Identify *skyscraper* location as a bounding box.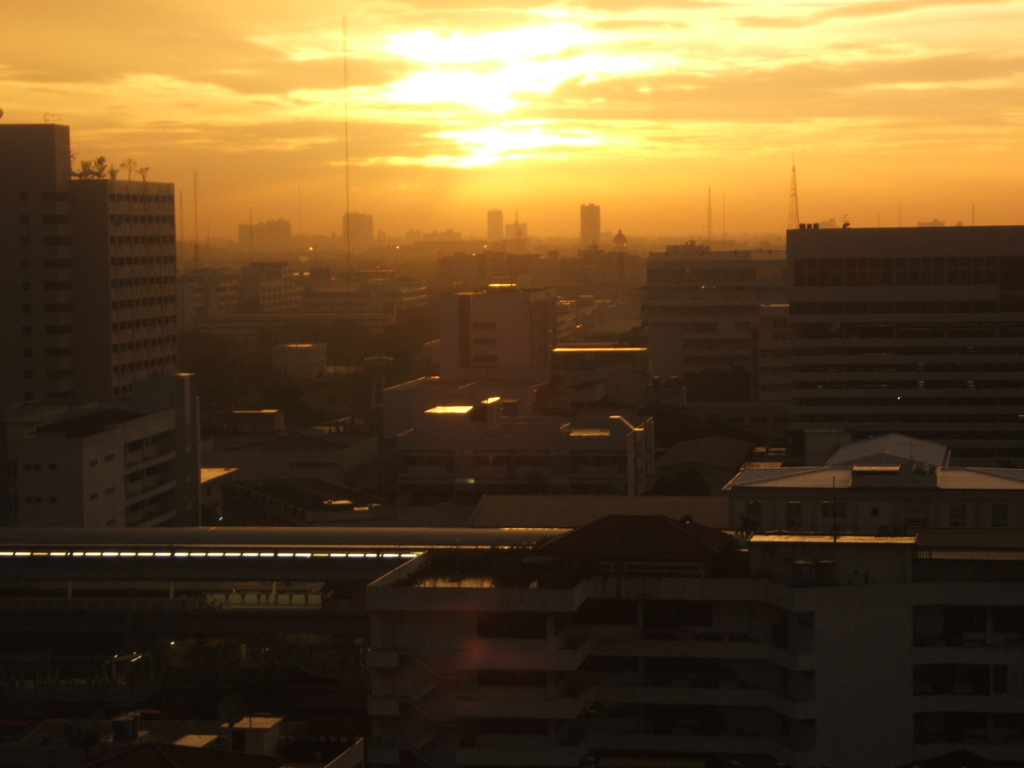
[570, 205, 604, 249].
